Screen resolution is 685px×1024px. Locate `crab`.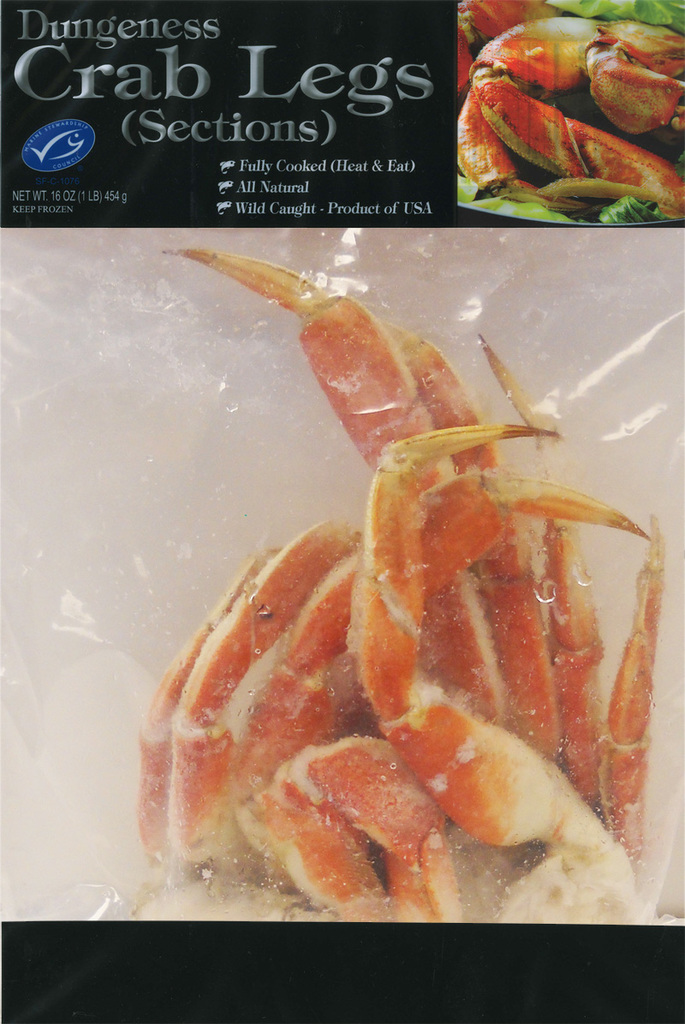
(x1=130, y1=247, x2=668, y2=925).
